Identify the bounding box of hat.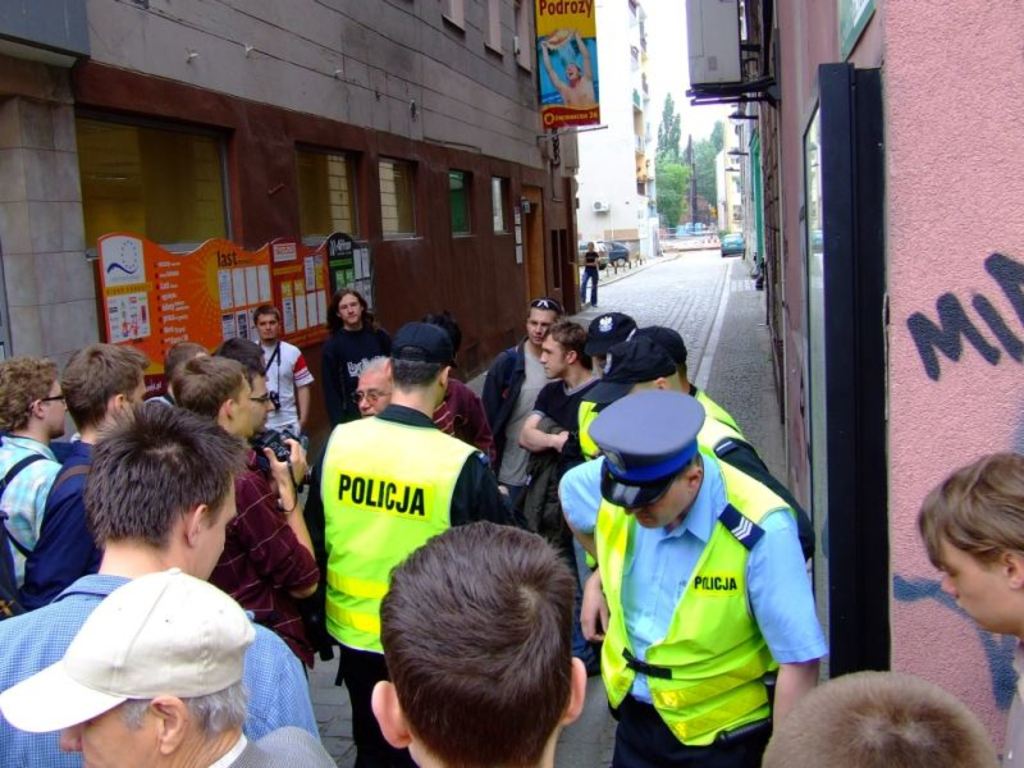
box(588, 312, 637, 356).
